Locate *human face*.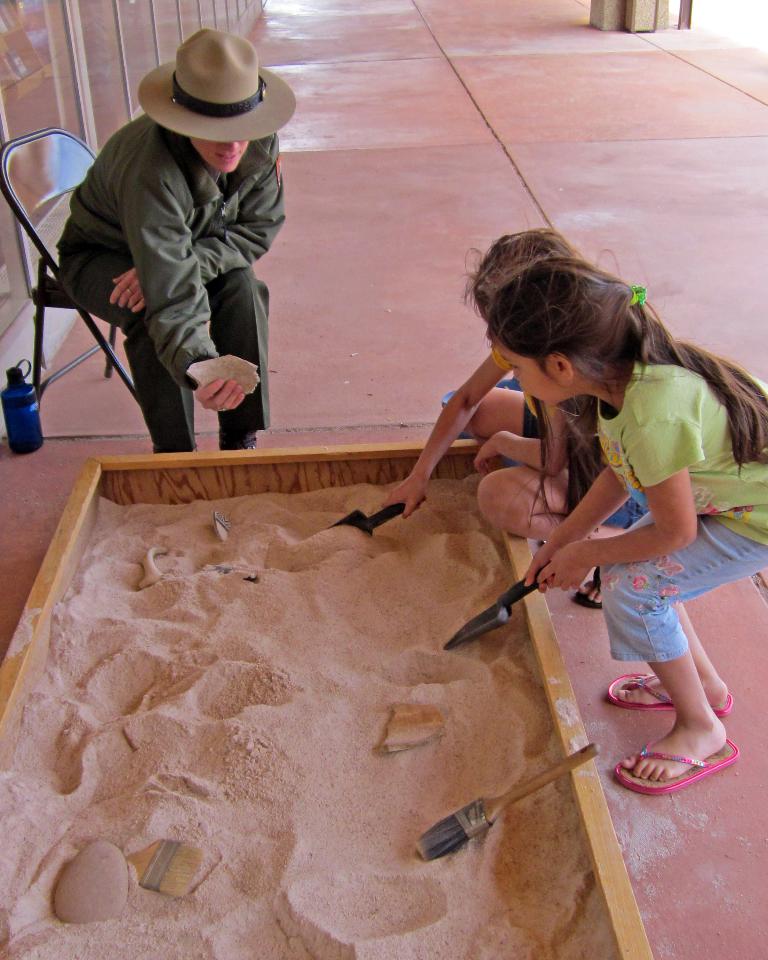
Bounding box: rect(494, 337, 563, 409).
